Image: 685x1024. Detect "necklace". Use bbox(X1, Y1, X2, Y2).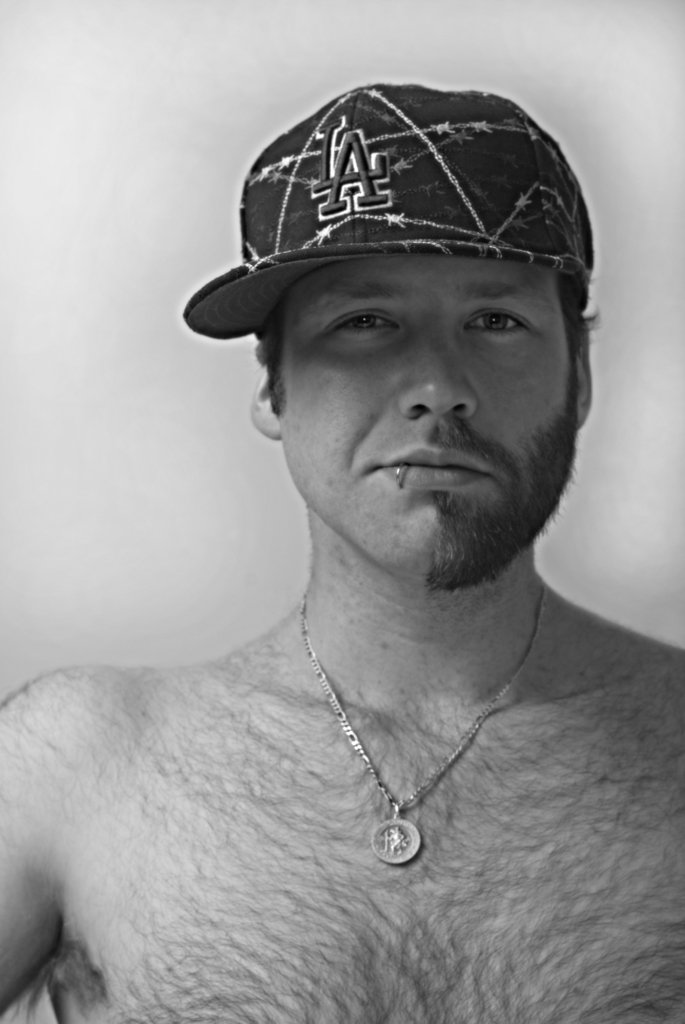
bbox(312, 611, 514, 852).
